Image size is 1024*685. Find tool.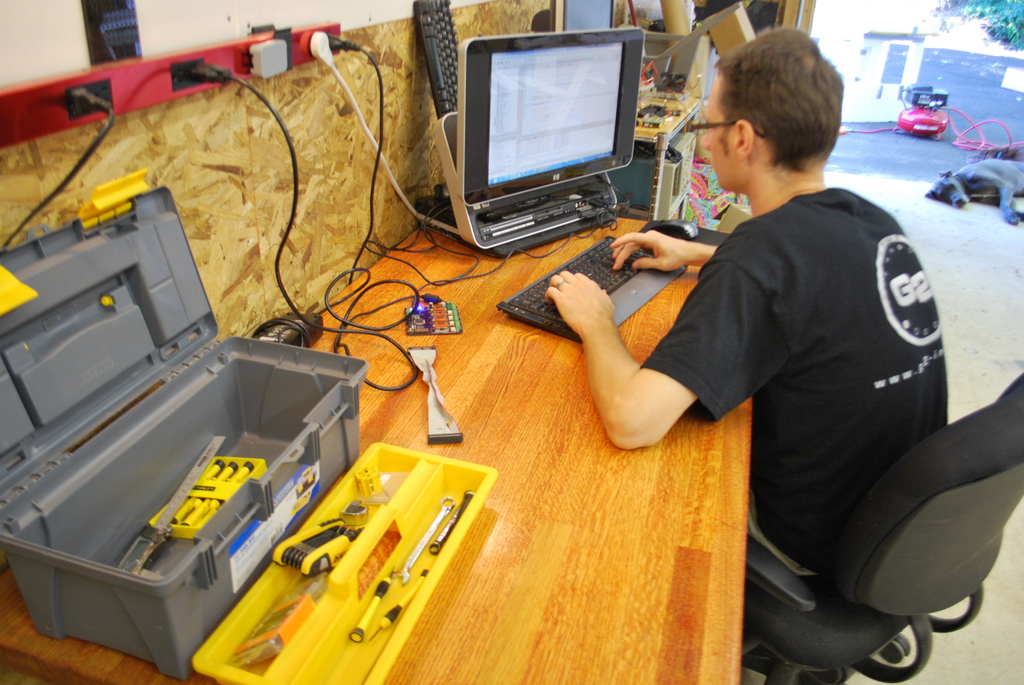
{"x1": 425, "y1": 487, "x2": 481, "y2": 563}.
